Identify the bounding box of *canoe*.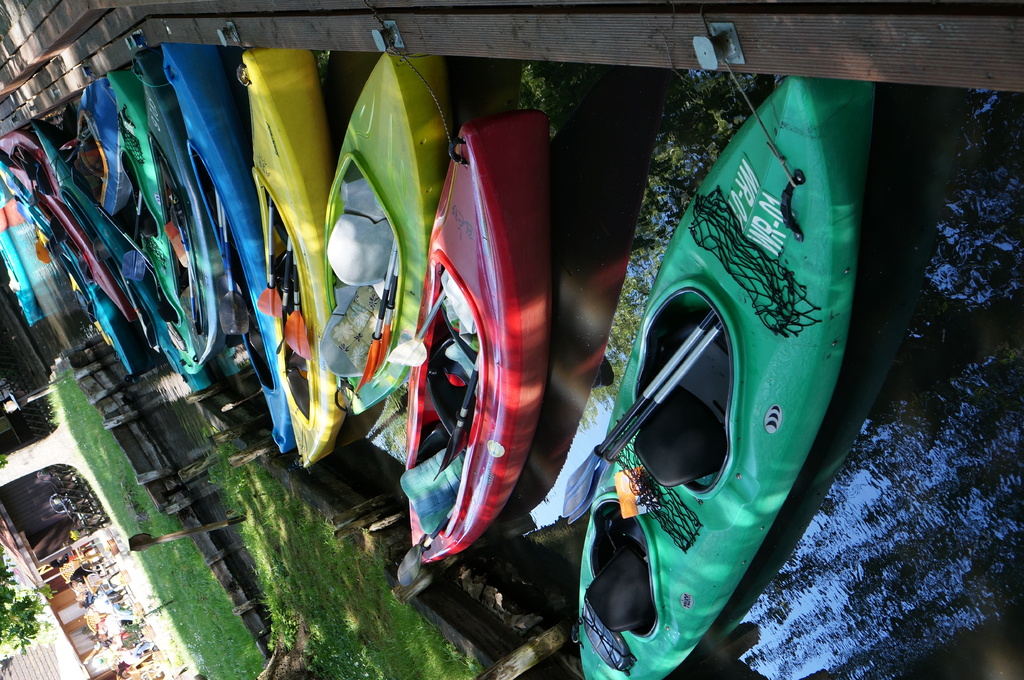
{"x1": 395, "y1": 105, "x2": 551, "y2": 586}.
